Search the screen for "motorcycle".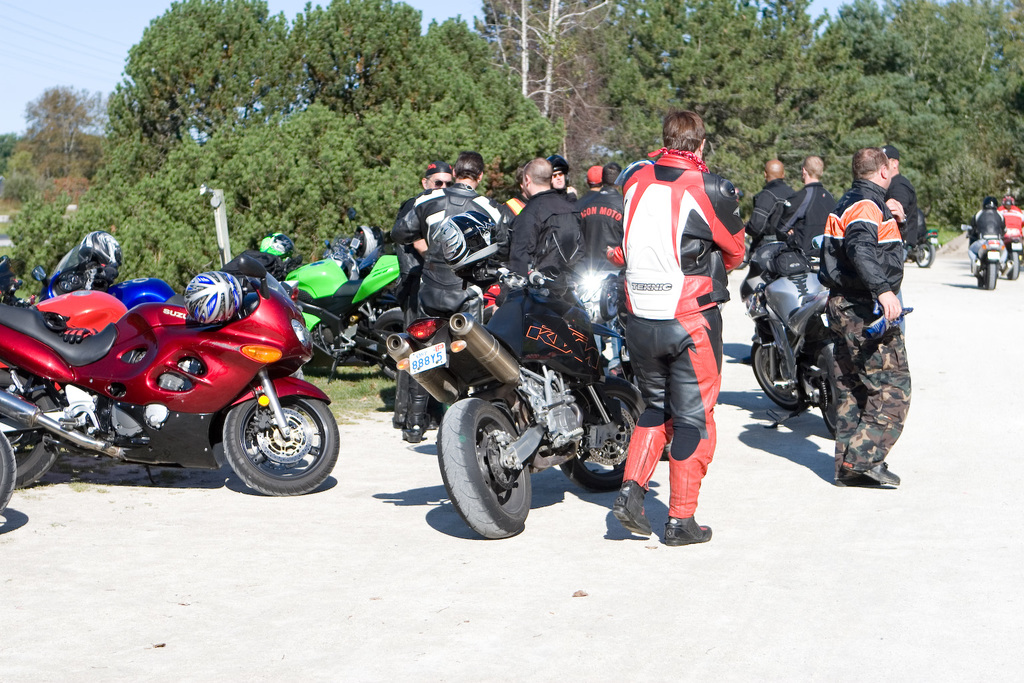
Found at select_region(33, 227, 193, 311).
